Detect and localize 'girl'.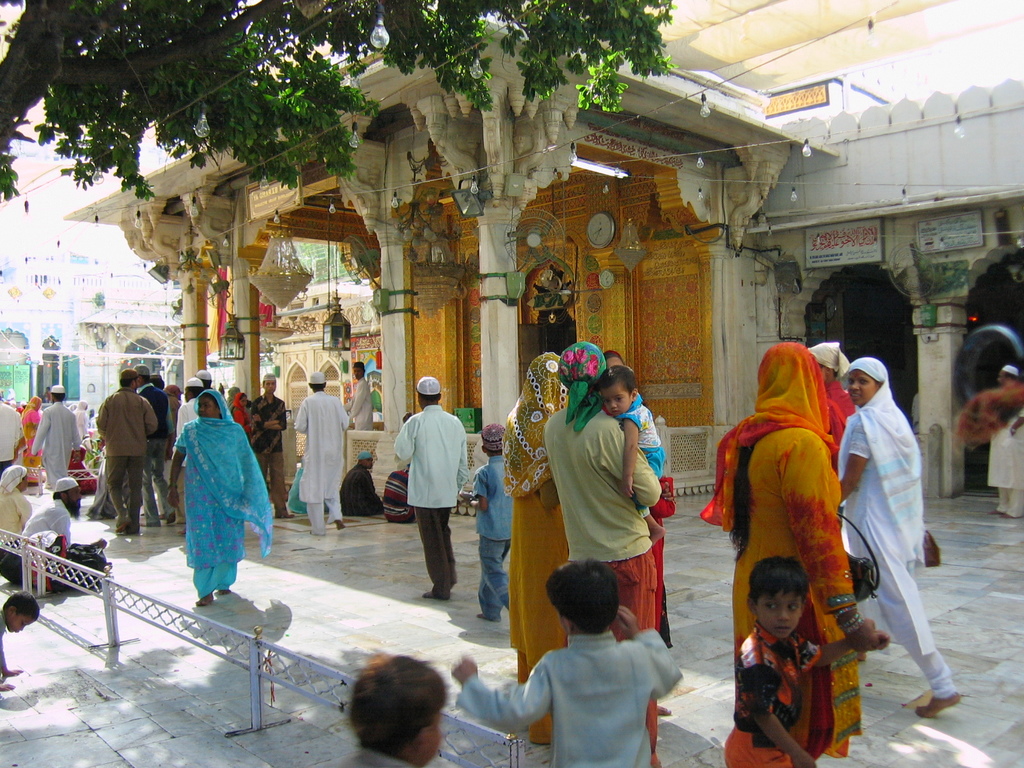
Localized at [163, 387, 273, 604].
